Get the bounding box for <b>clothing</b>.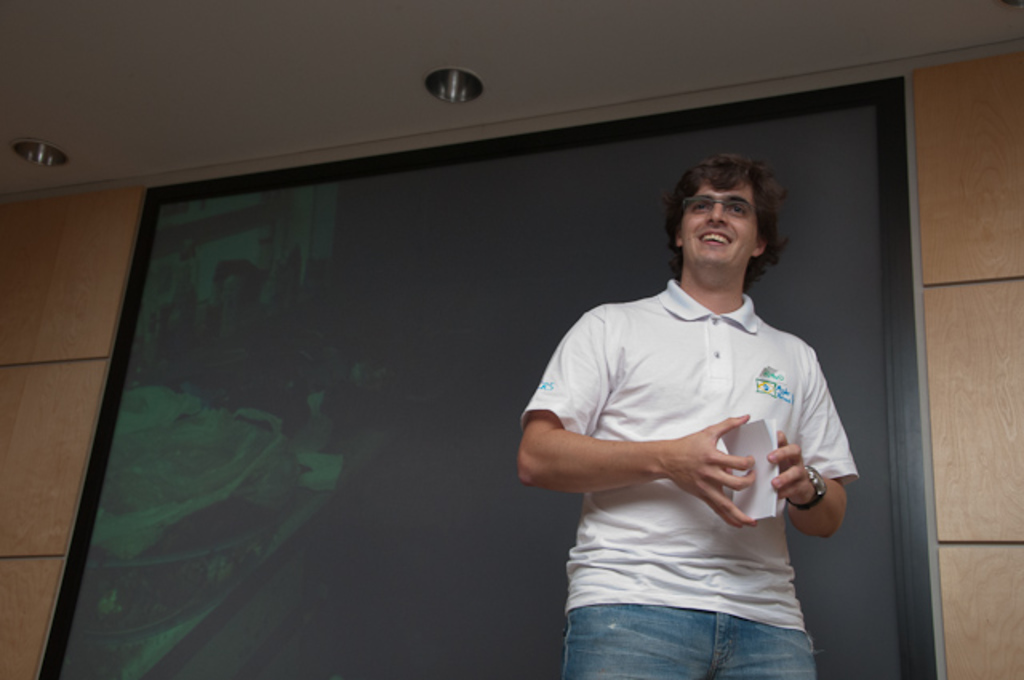
rect(502, 248, 856, 640).
